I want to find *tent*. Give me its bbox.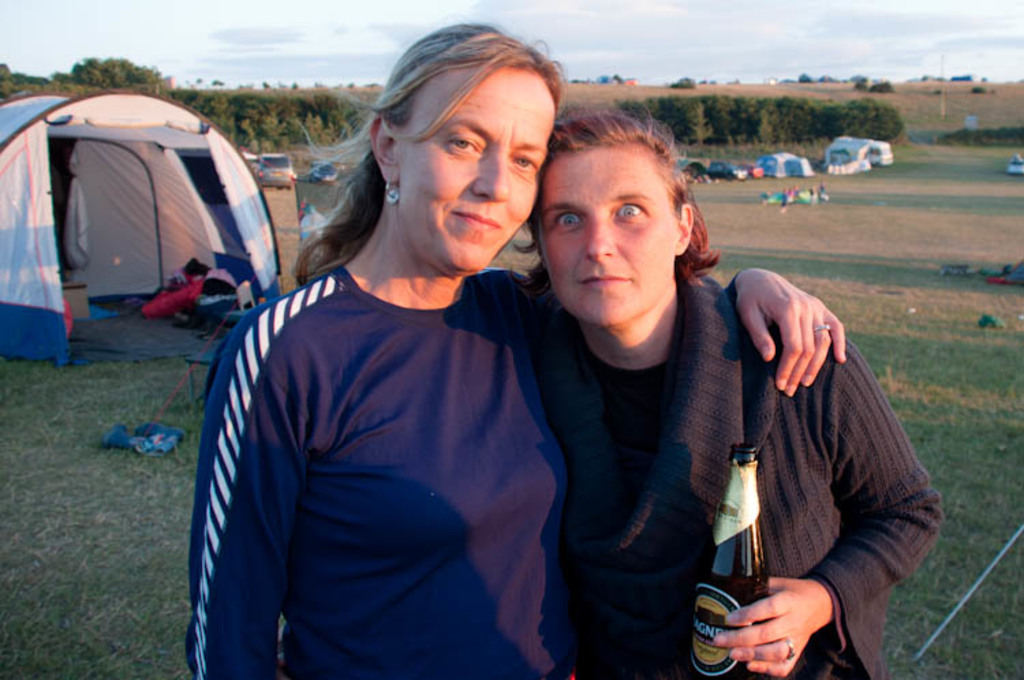
[left=0, top=85, right=285, bottom=366].
